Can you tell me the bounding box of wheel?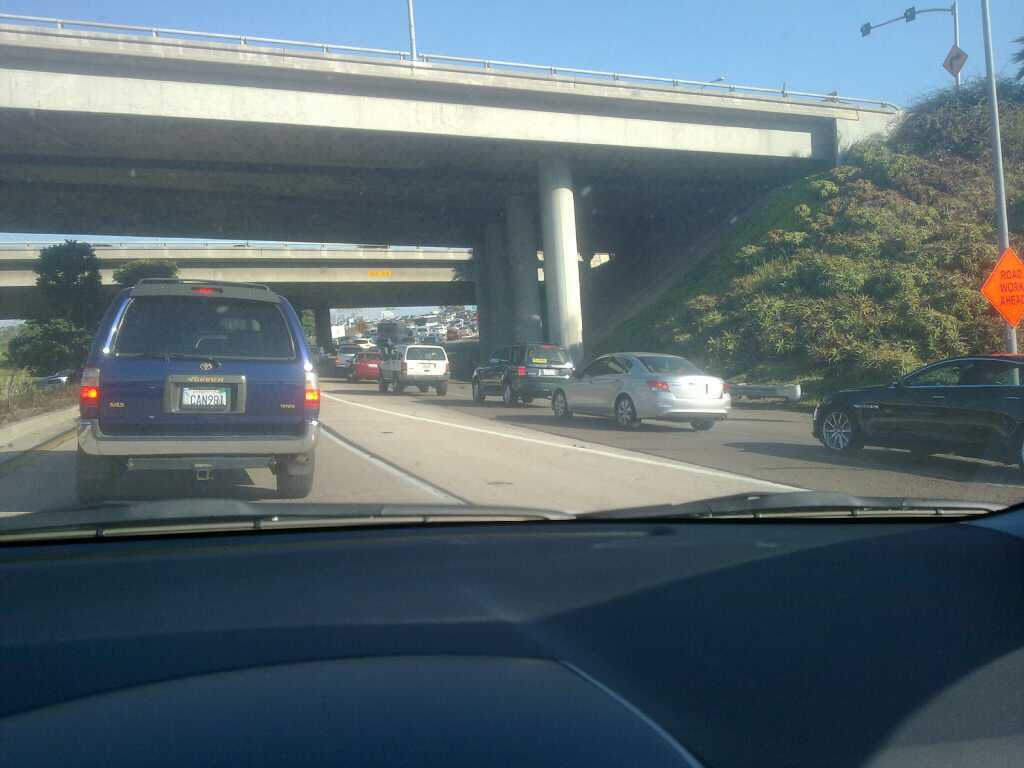
{"left": 468, "top": 377, "right": 480, "bottom": 399}.
